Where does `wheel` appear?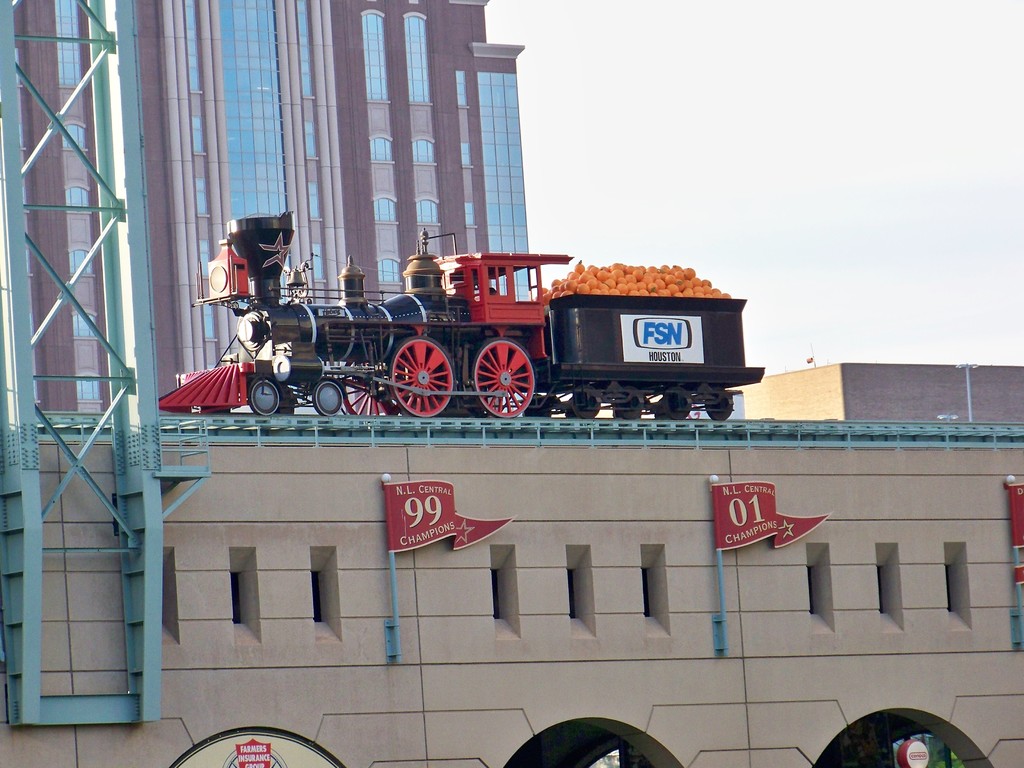
Appears at 655,395,692,420.
